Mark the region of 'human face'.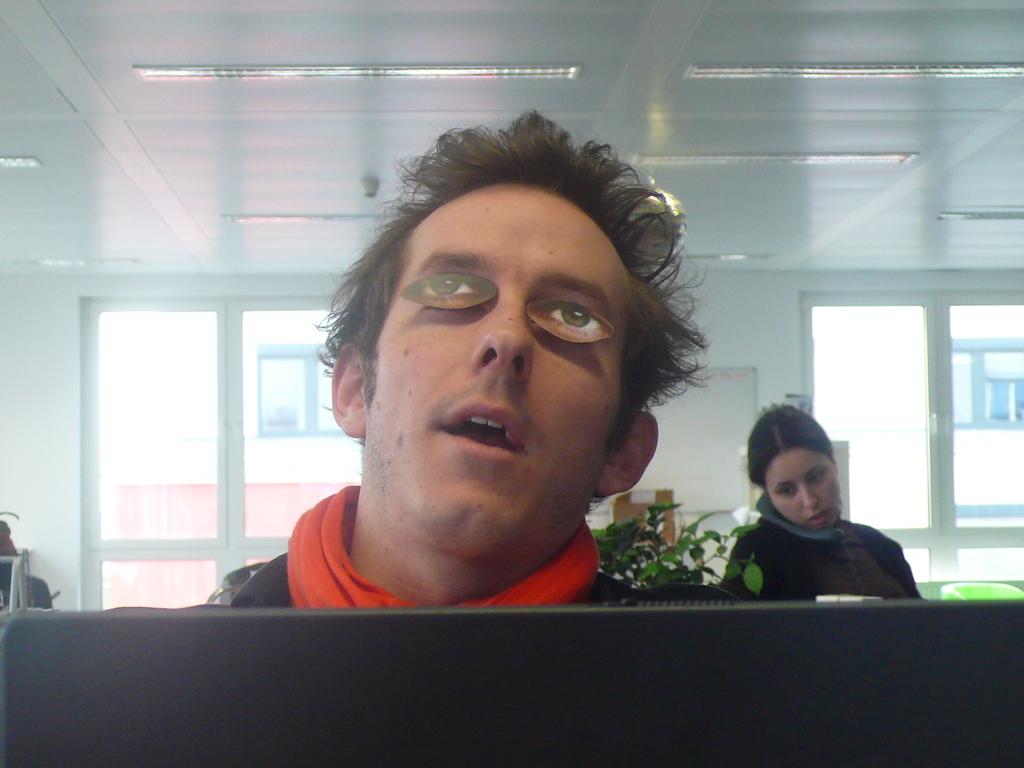
Region: box(362, 183, 637, 561).
